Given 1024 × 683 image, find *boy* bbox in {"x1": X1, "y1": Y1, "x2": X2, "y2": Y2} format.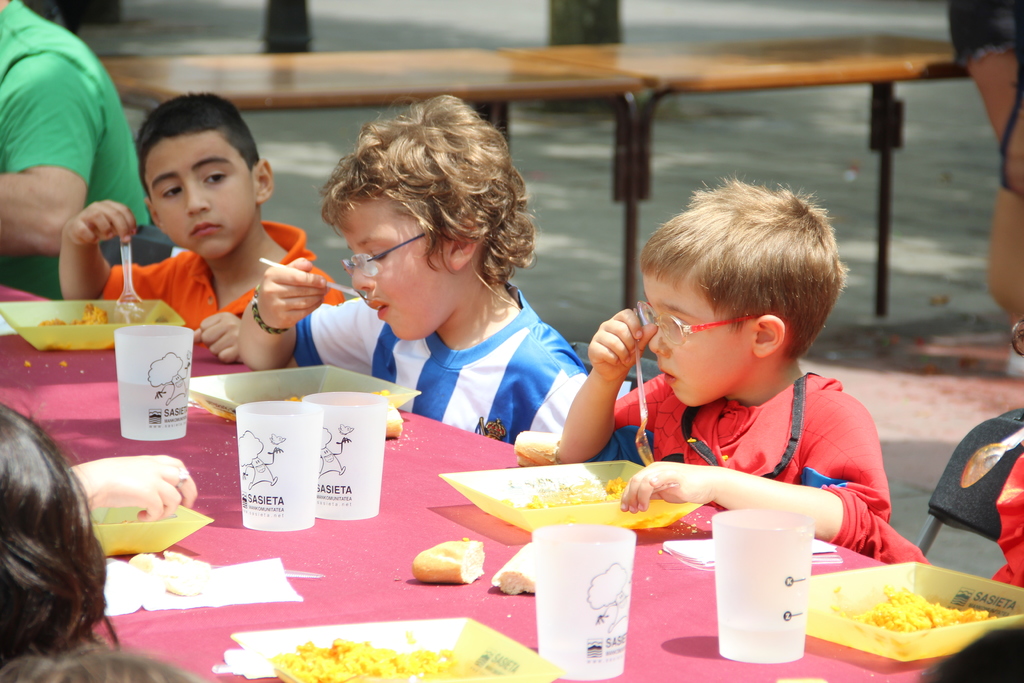
{"x1": 573, "y1": 173, "x2": 903, "y2": 563}.
